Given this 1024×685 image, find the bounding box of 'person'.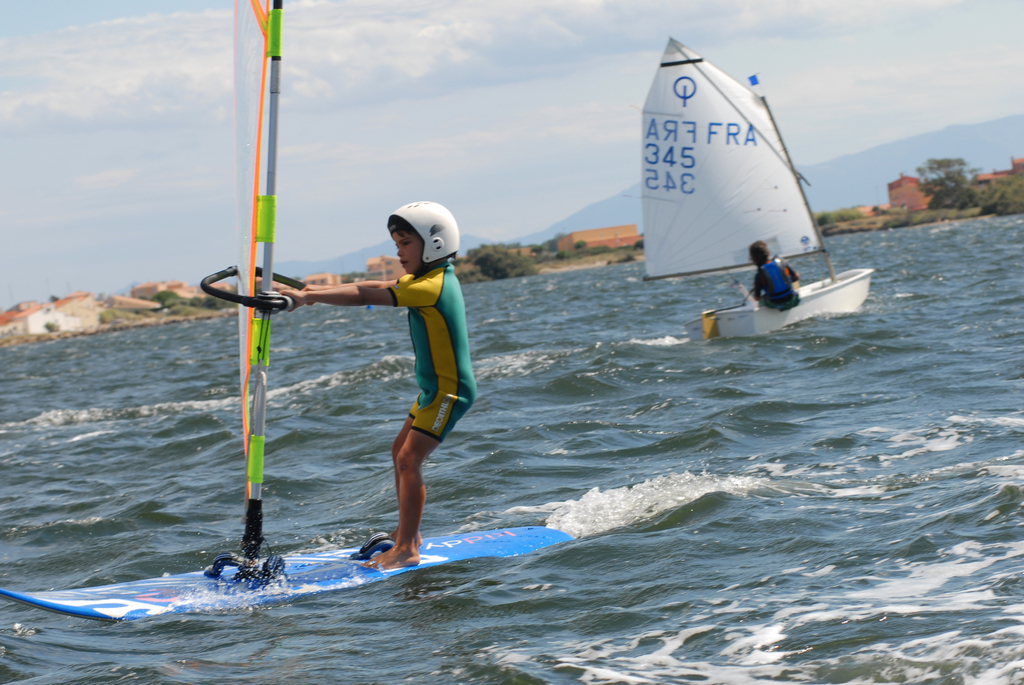
locate(753, 241, 806, 313).
